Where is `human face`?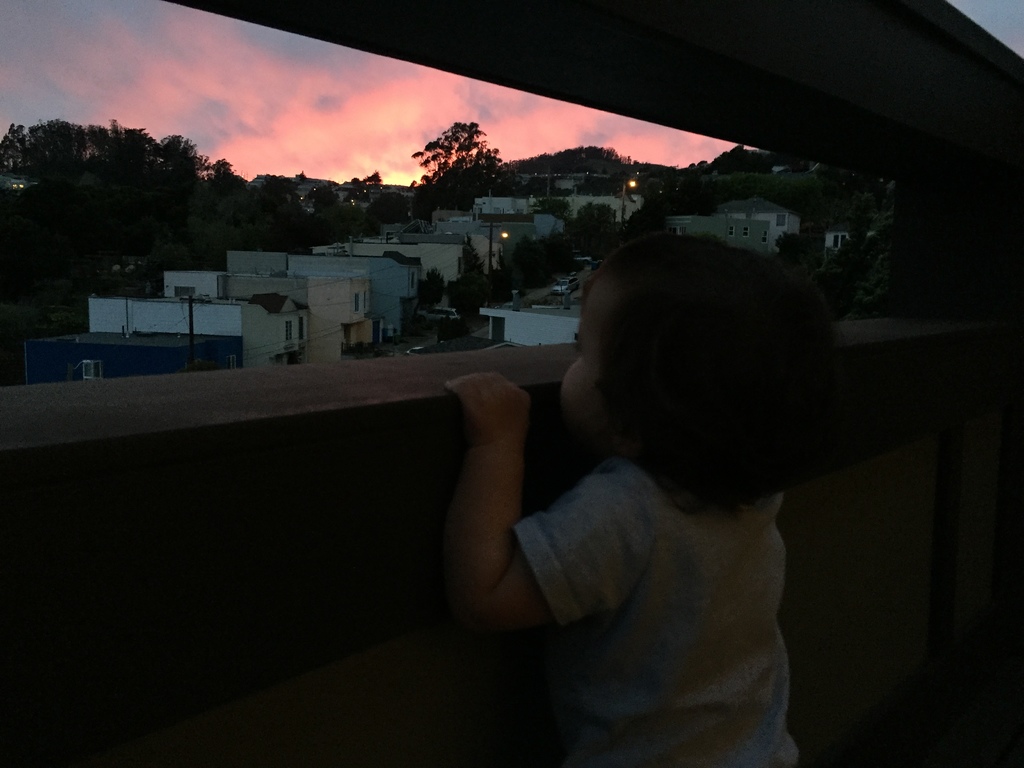
detection(554, 284, 613, 430).
